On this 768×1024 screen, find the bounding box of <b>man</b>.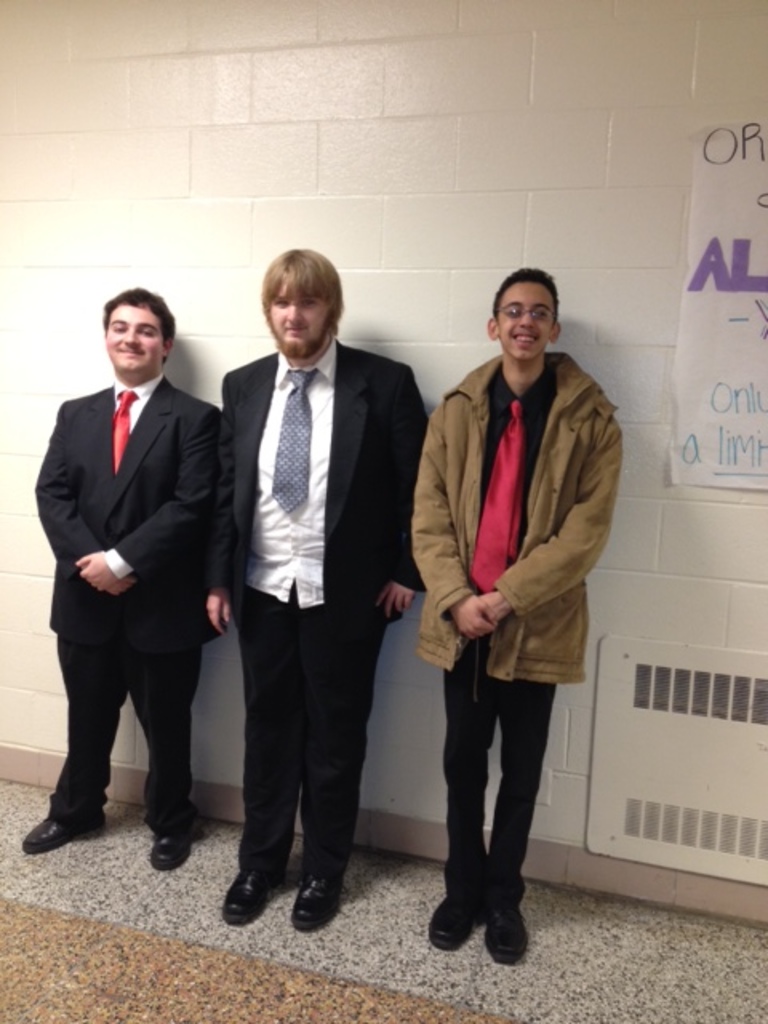
Bounding box: crop(408, 262, 626, 966).
